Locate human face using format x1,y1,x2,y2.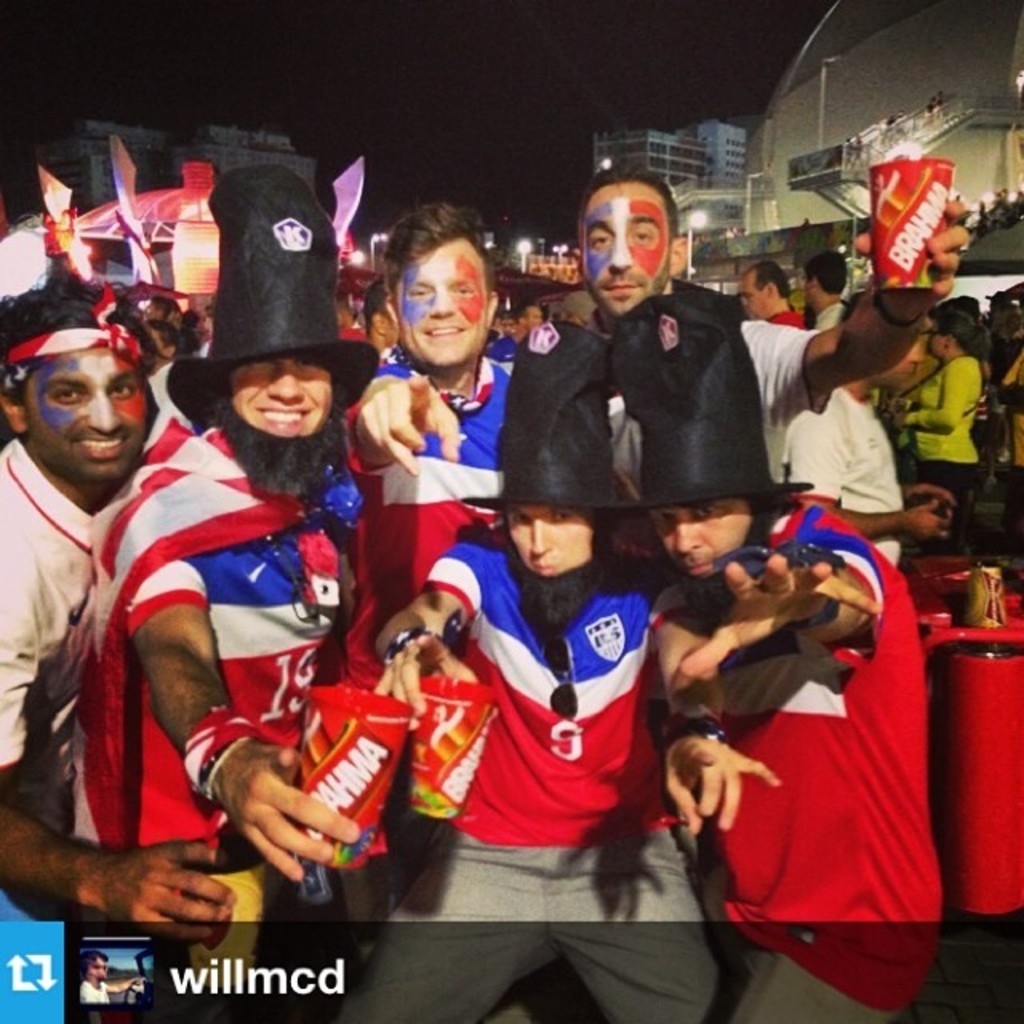
394,235,490,368.
